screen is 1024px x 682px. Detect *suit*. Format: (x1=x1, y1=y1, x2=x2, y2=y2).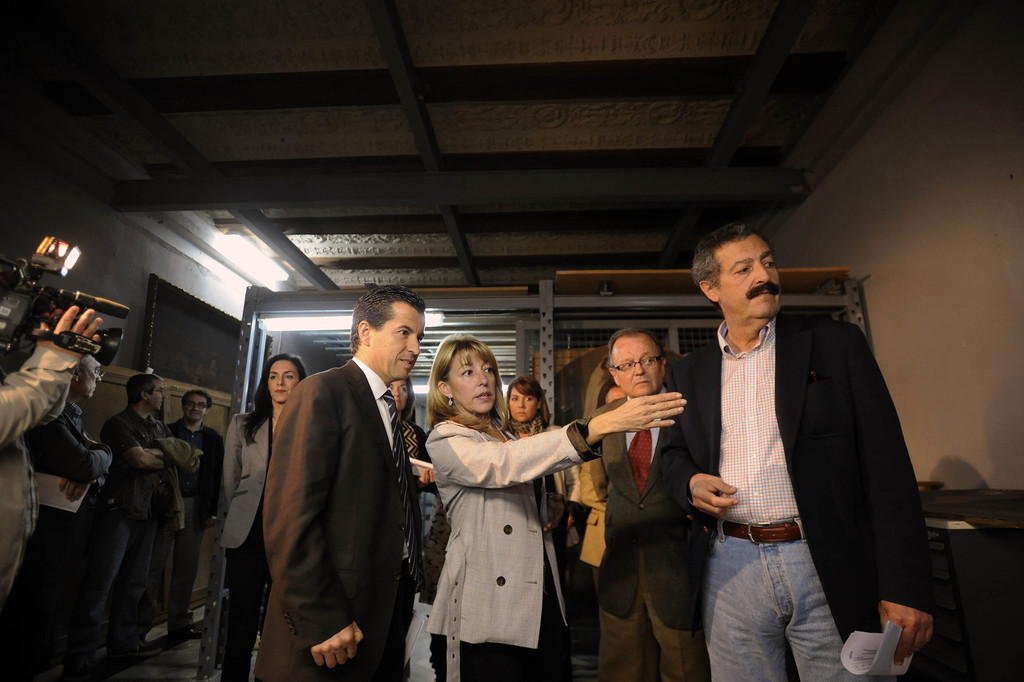
(x1=414, y1=408, x2=604, y2=681).
